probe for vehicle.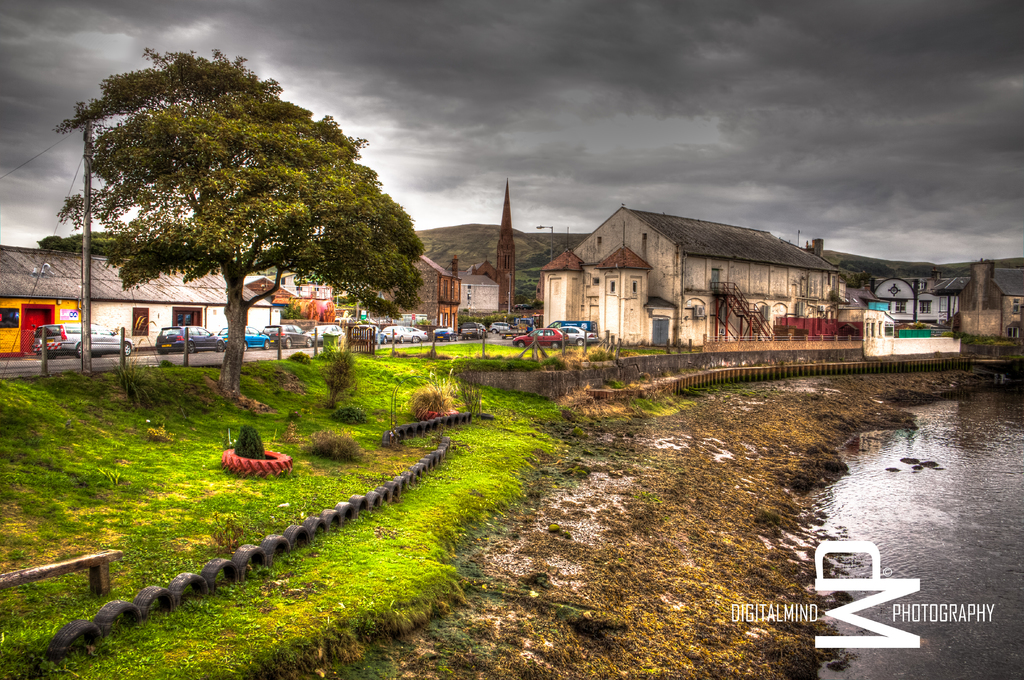
Probe result: x1=307, y1=324, x2=348, y2=350.
